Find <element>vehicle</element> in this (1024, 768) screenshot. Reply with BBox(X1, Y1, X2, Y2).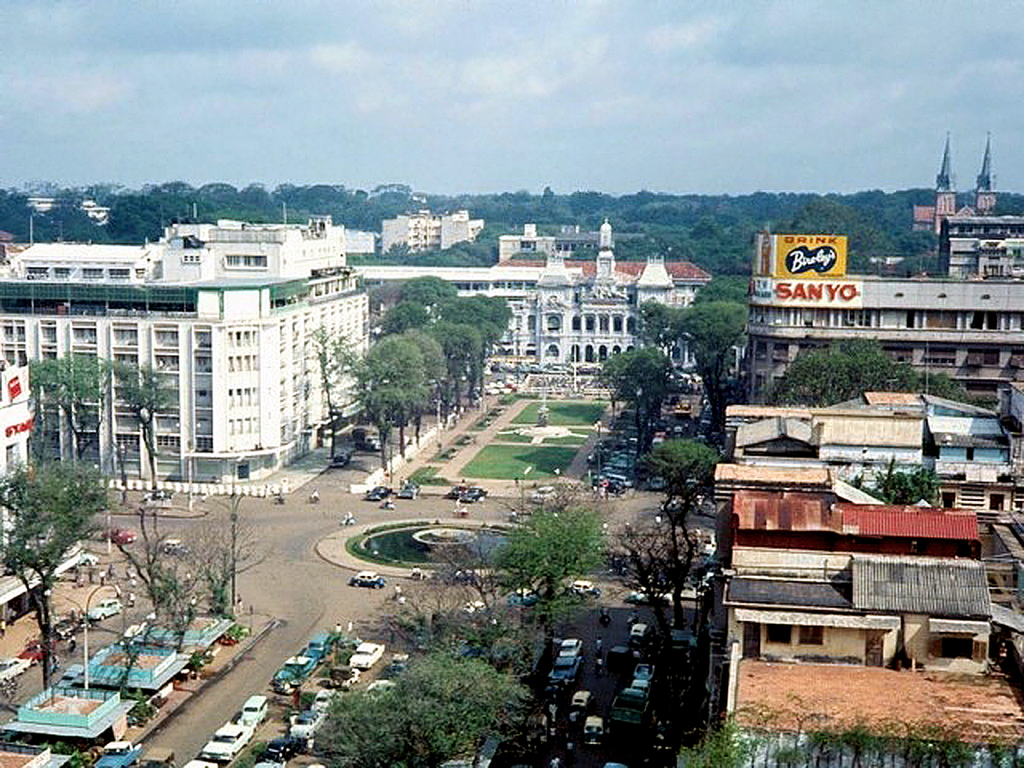
BBox(144, 489, 174, 506).
